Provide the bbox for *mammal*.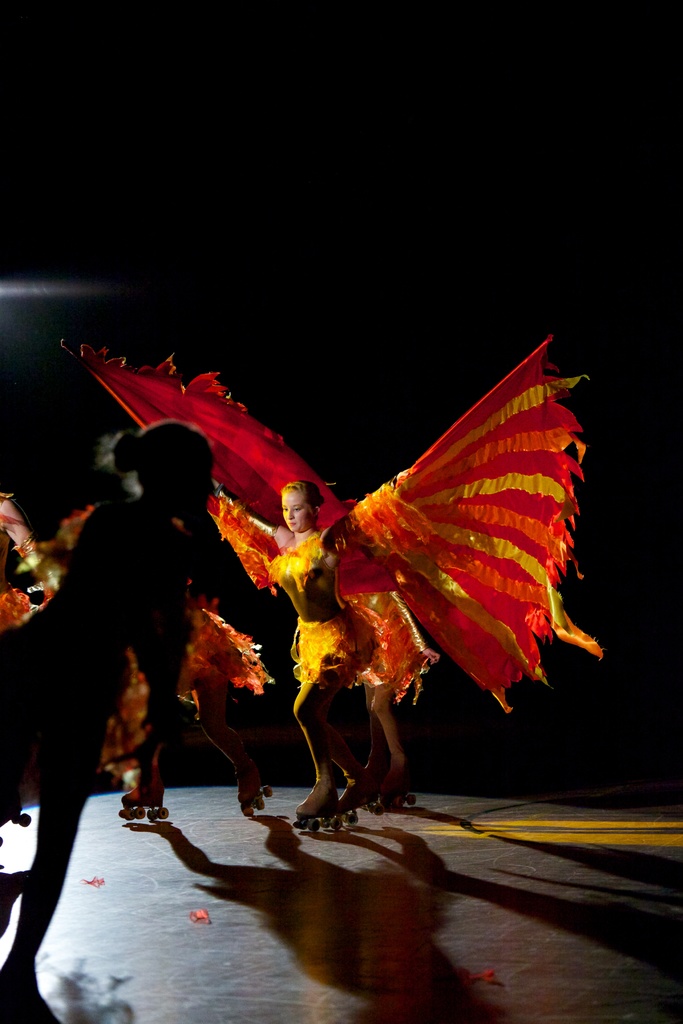
bbox=(0, 420, 218, 1023).
